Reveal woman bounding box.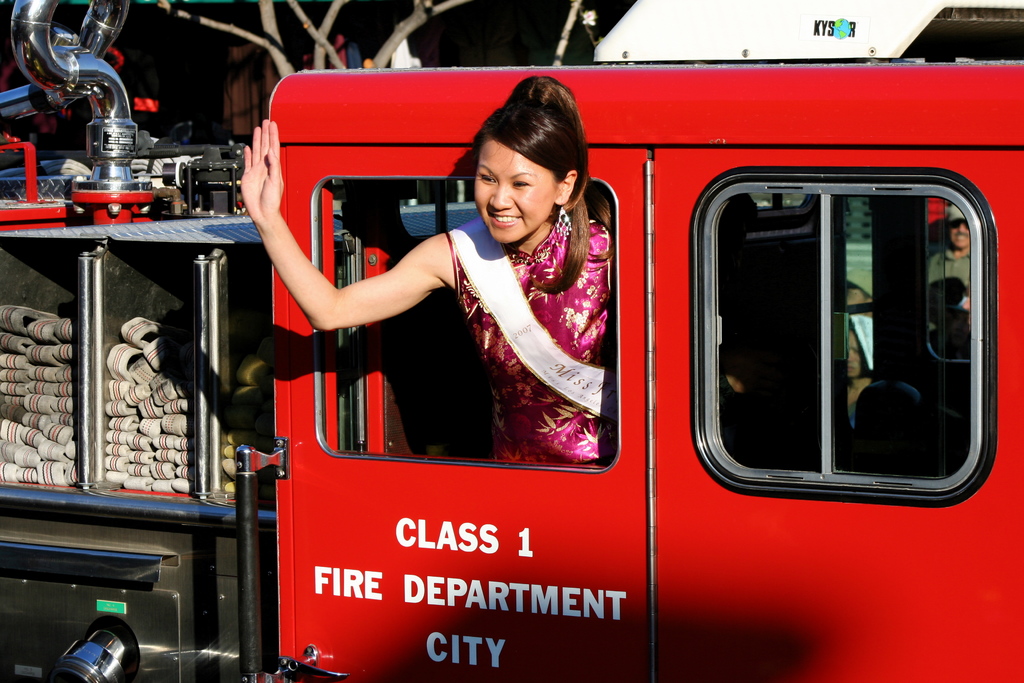
Revealed: bbox=(342, 88, 616, 518).
